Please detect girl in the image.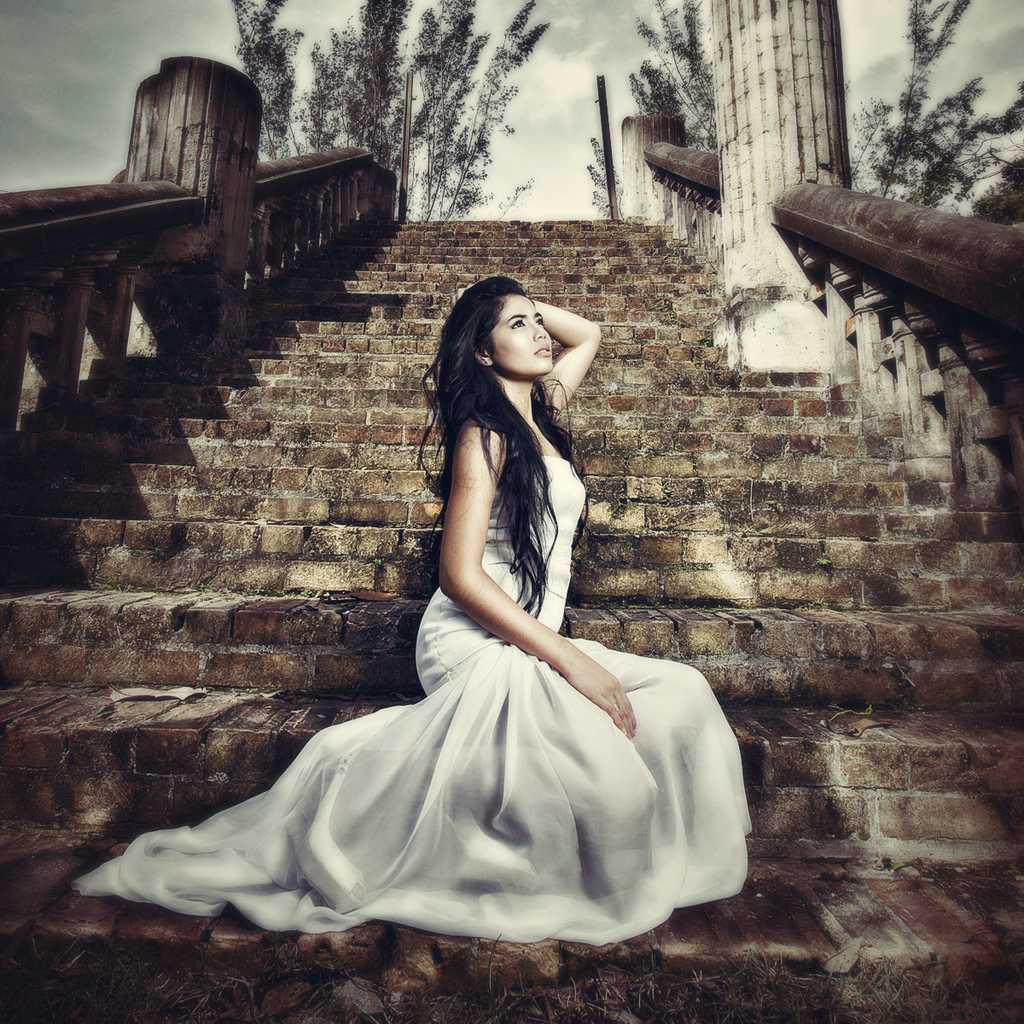
select_region(71, 276, 748, 949).
